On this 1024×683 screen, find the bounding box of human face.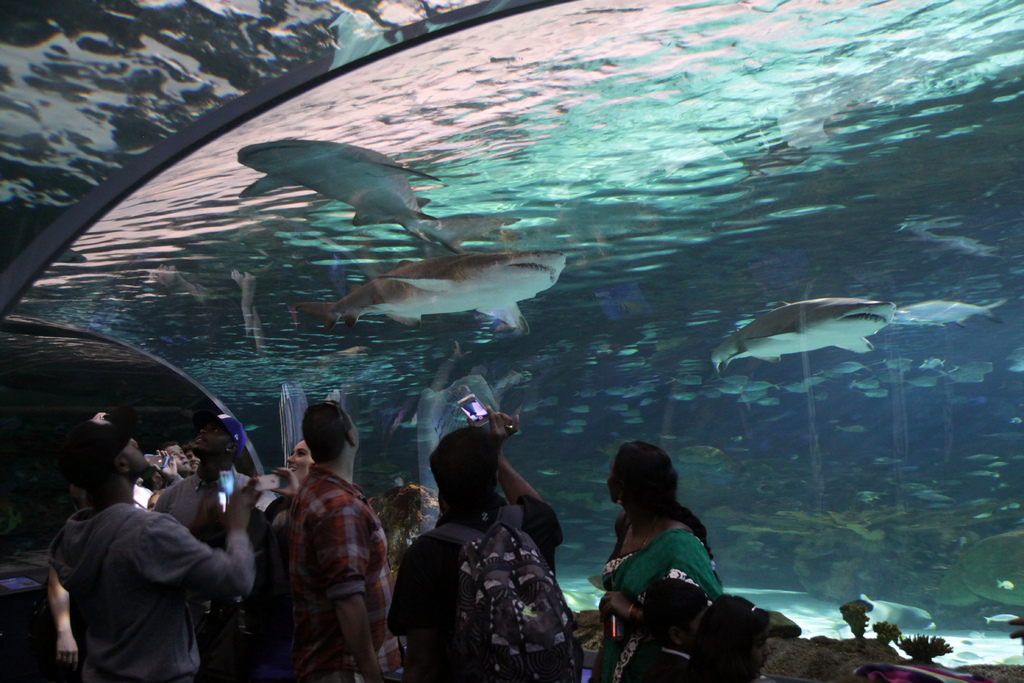
Bounding box: bbox=[166, 447, 189, 469].
